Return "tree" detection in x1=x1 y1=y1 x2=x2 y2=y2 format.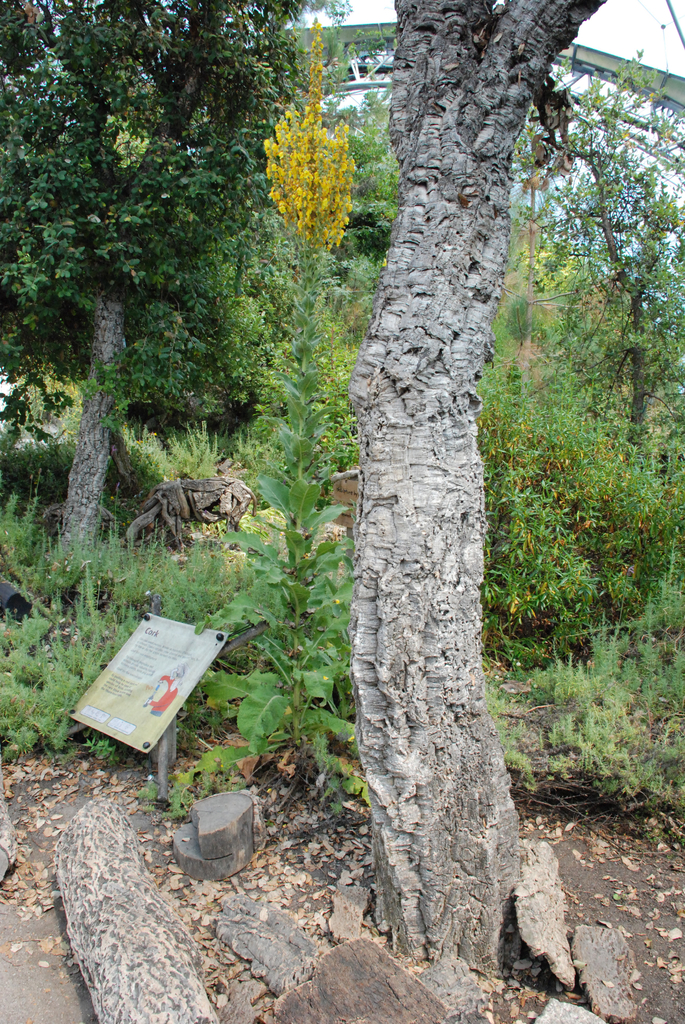
x1=0 y1=0 x2=342 y2=557.
